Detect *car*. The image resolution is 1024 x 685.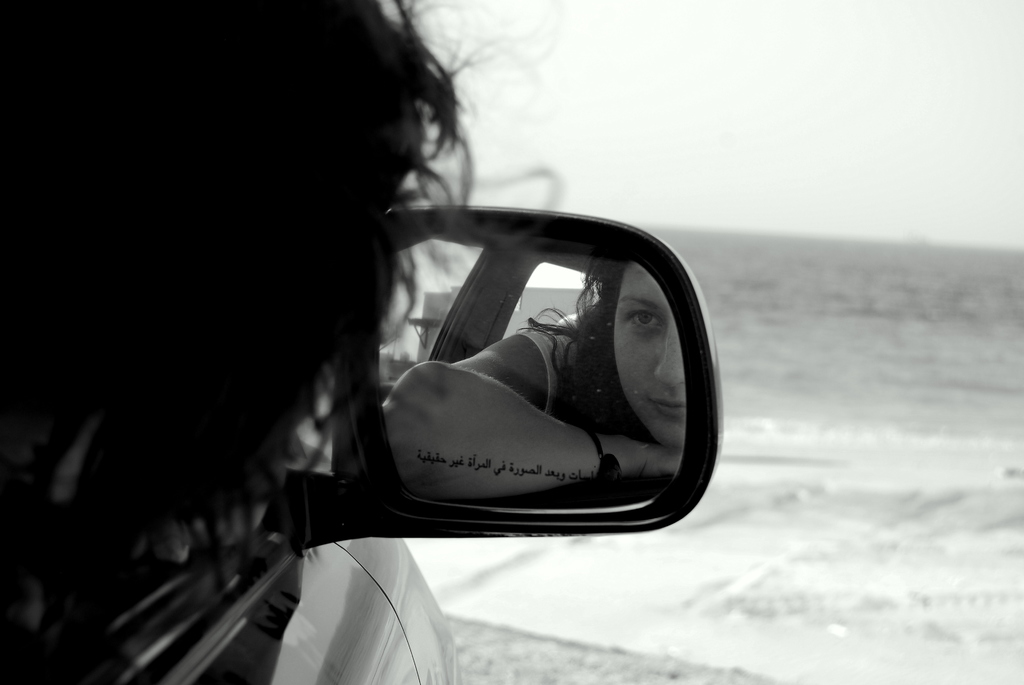
0:0:730:681.
